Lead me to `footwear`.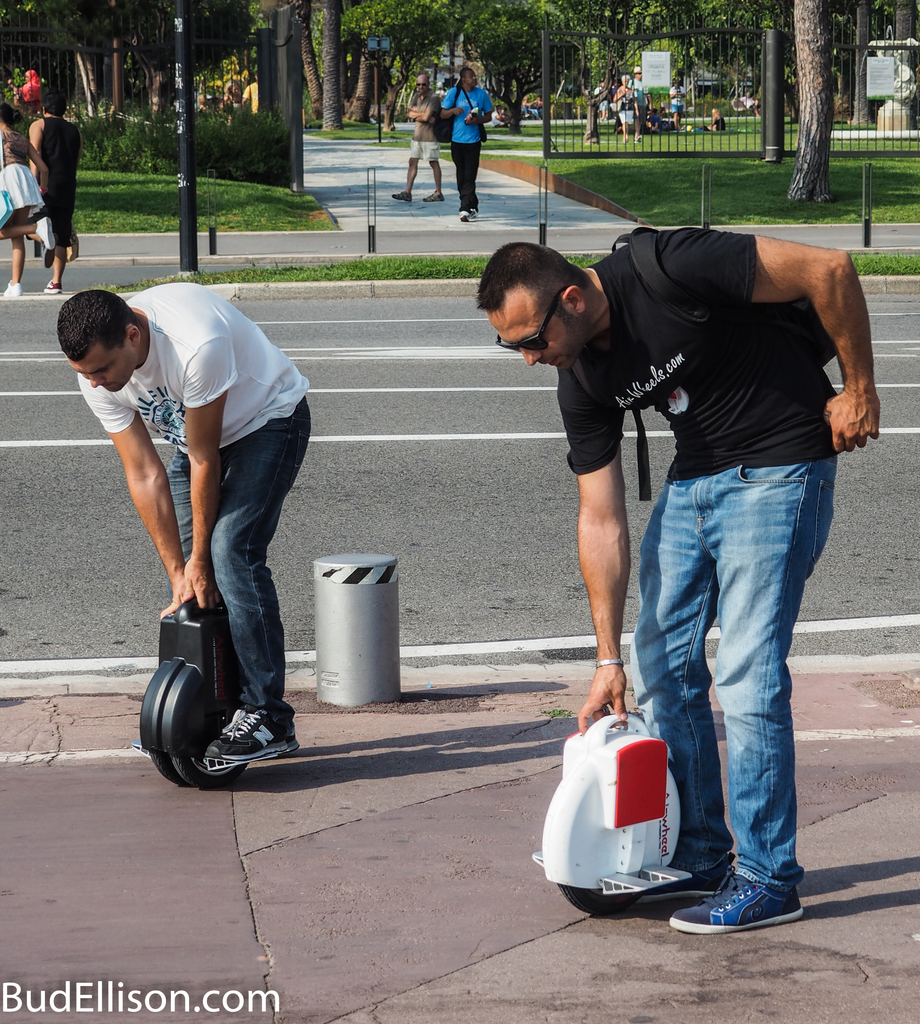
Lead to detection(127, 728, 152, 756).
